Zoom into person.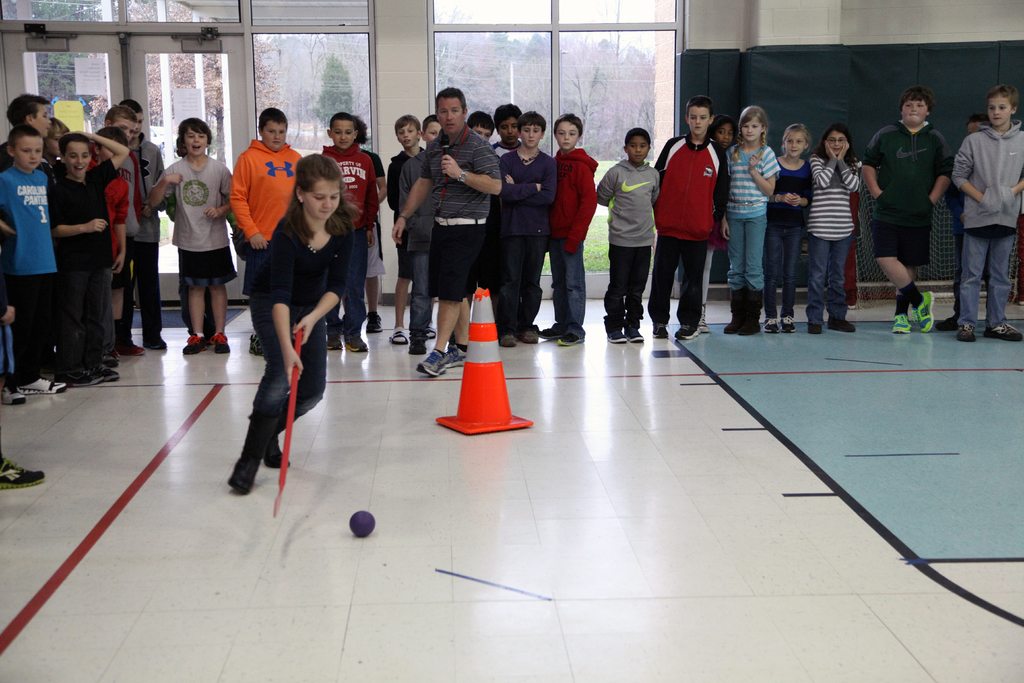
Zoom target: <region>232, 113, 303, 294</region>.
